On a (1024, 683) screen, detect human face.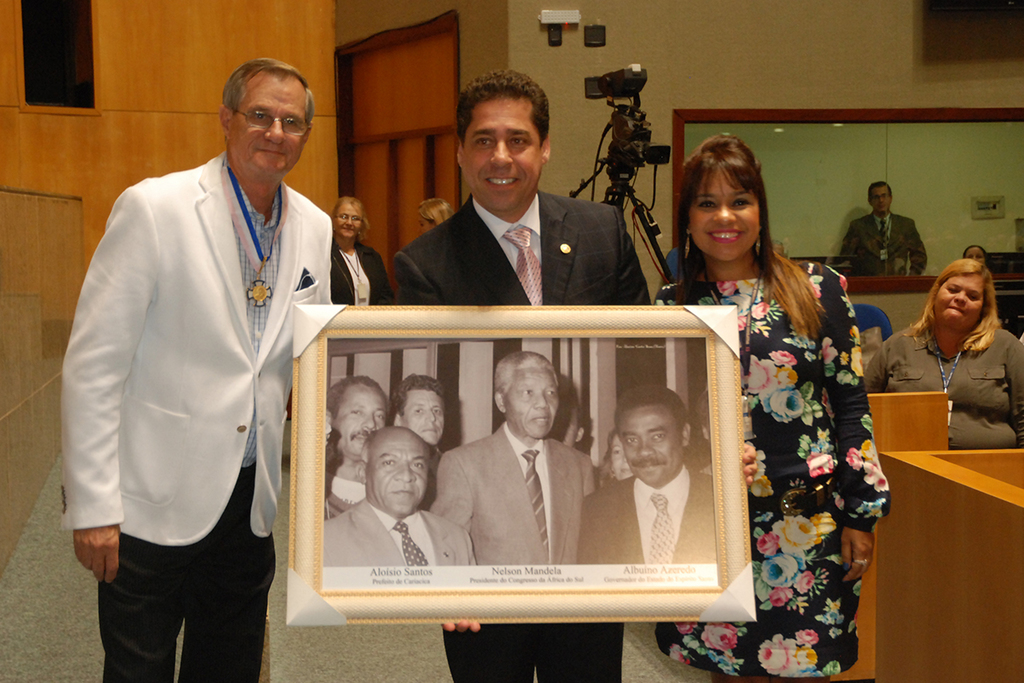
rect(364, 429, 429, 516).
